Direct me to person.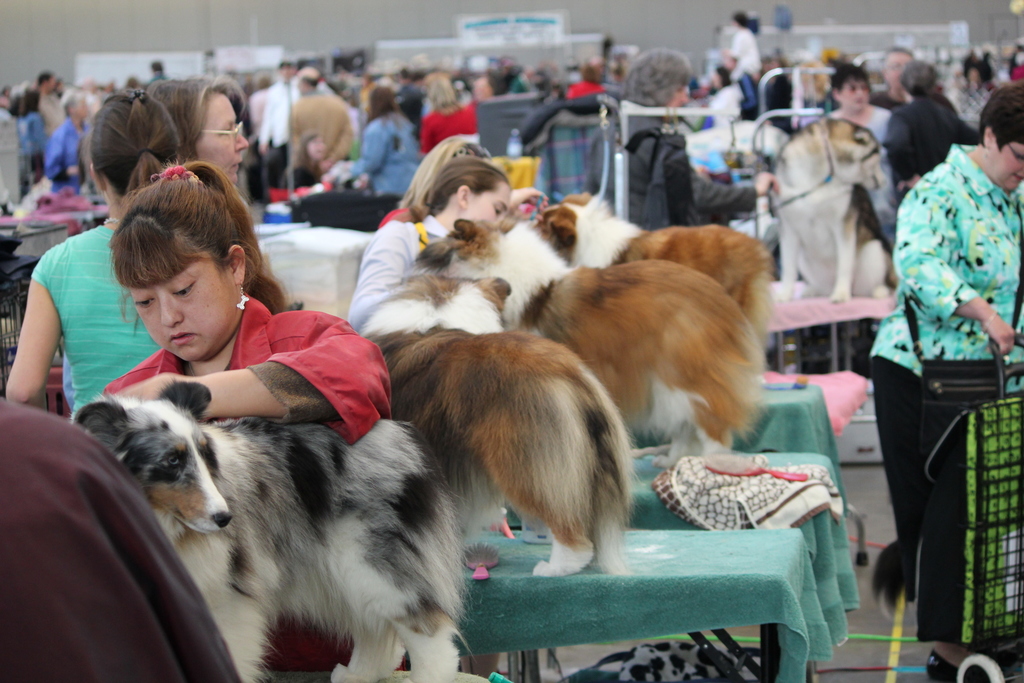
Direction: (x1=869, y1=49, x2=931, y2=115).
